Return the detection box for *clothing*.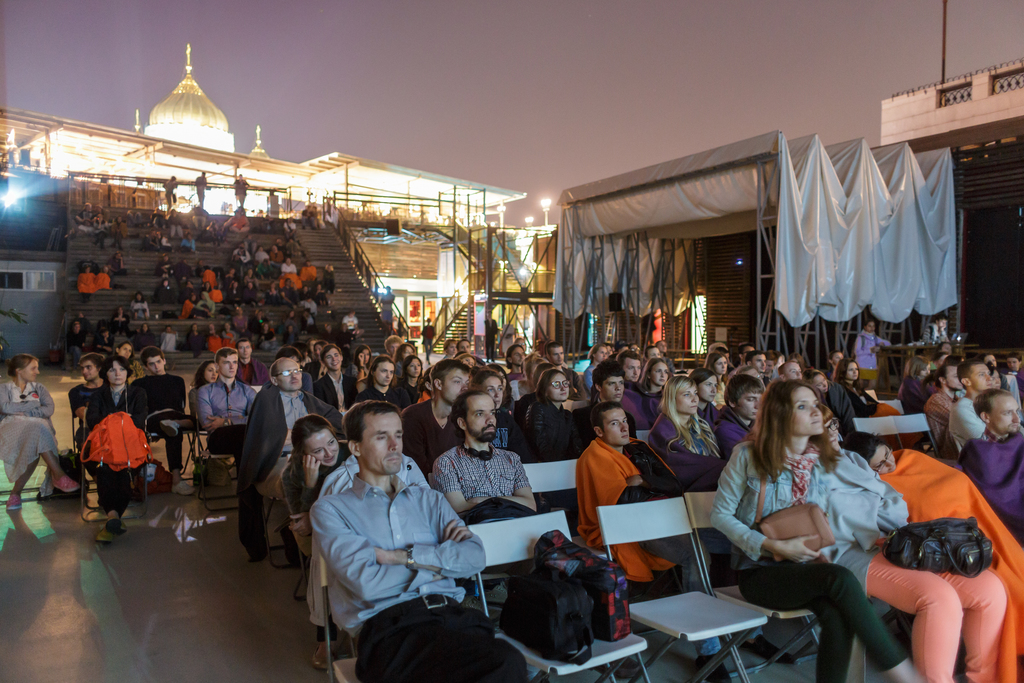
70,387,139,520.
